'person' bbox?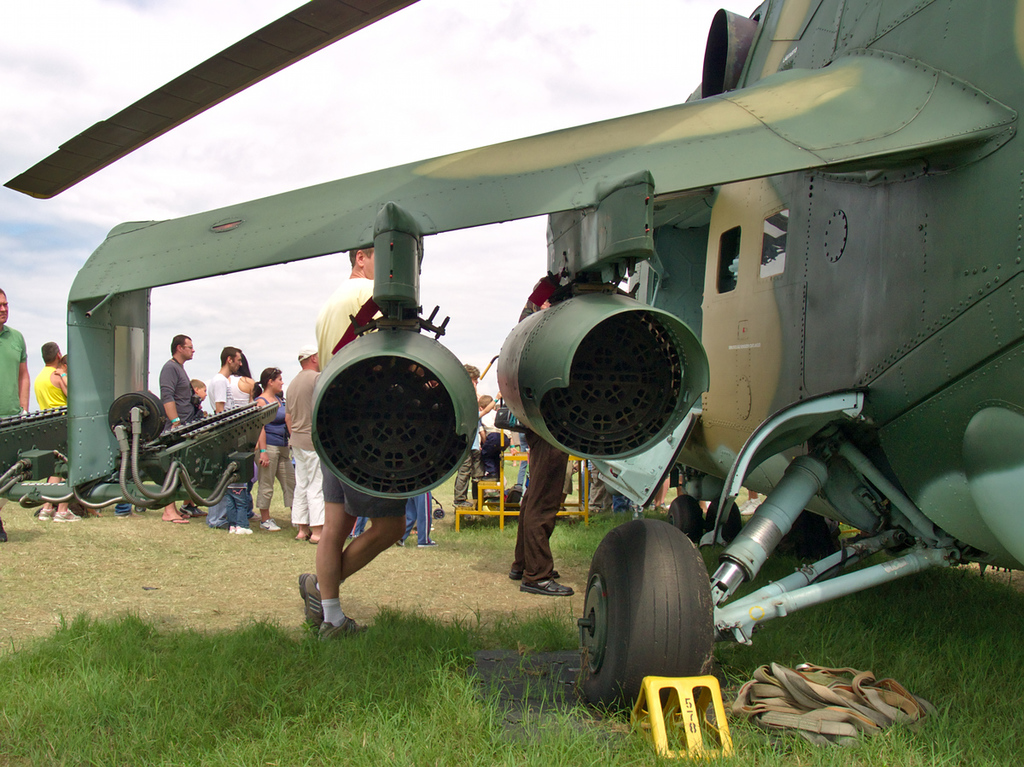
locate(260, 369, 296, 529)
